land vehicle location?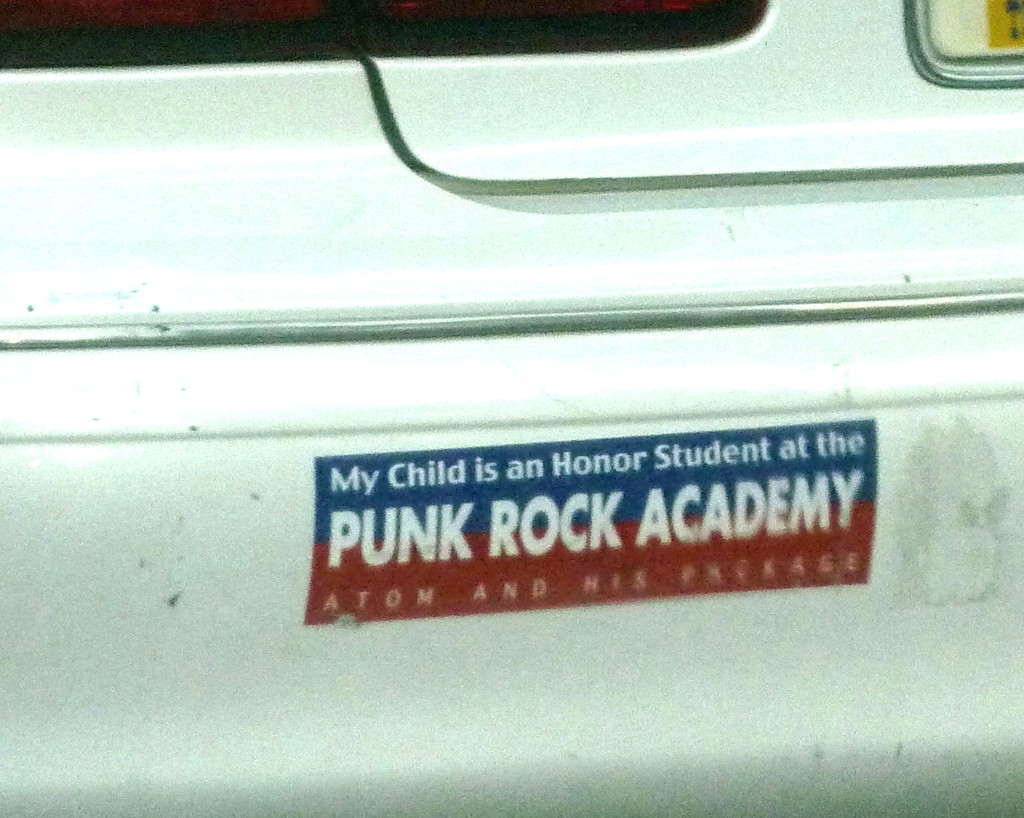
80,0,1023,718
